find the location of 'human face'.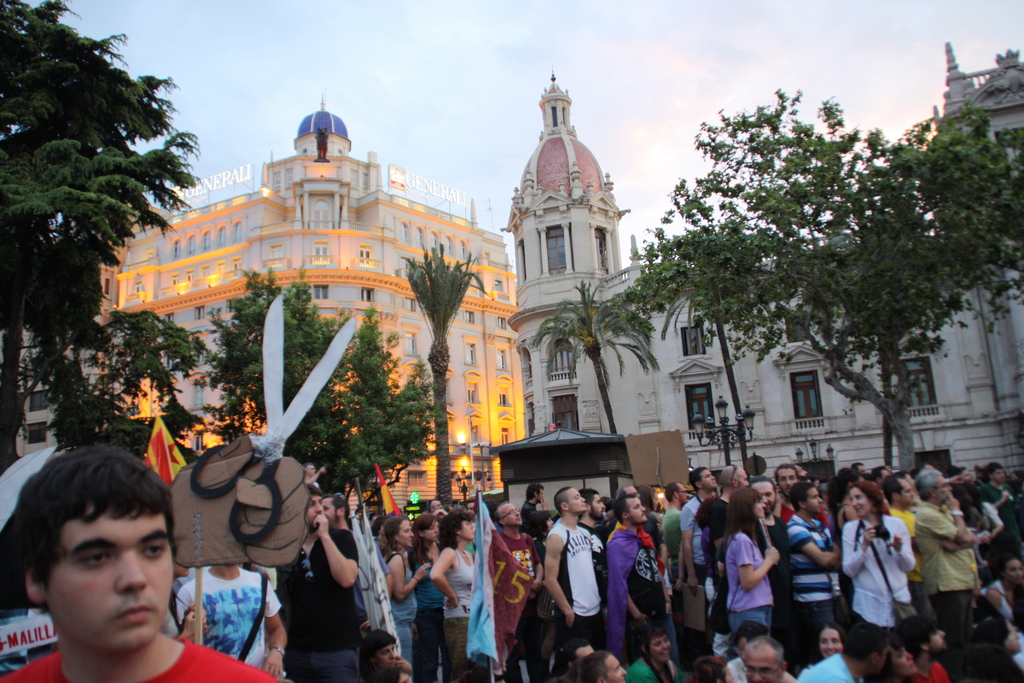
Location: region(744, 648, 778, 682).
